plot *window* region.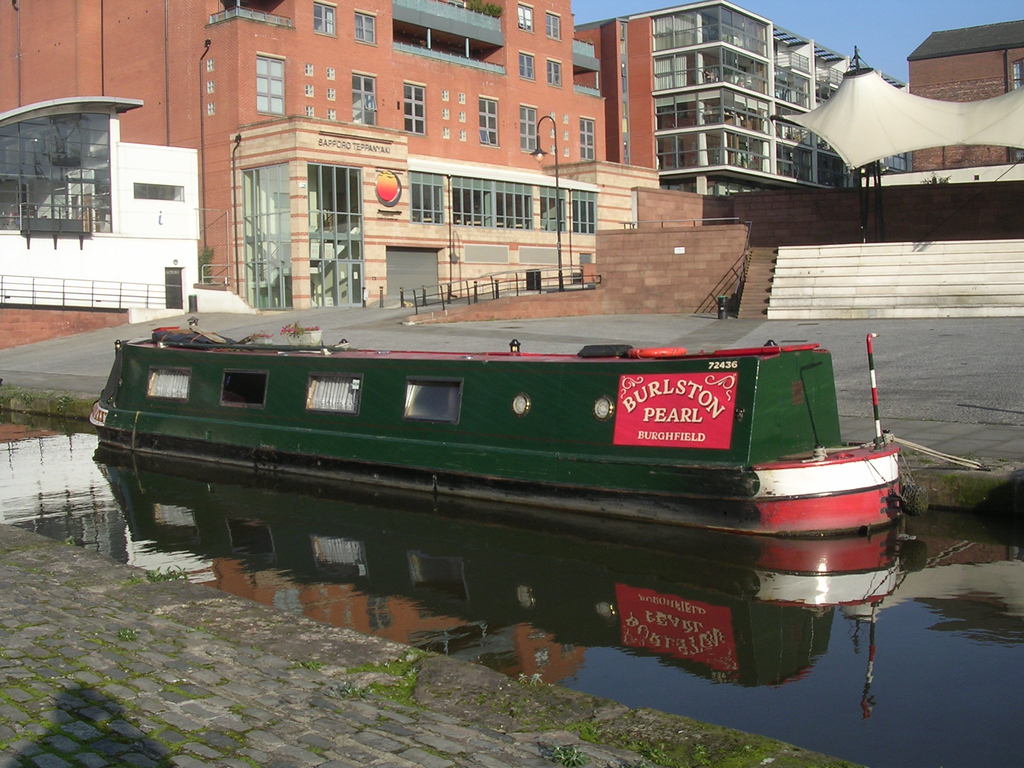
Plotted at [19, 100, 108, 230].
